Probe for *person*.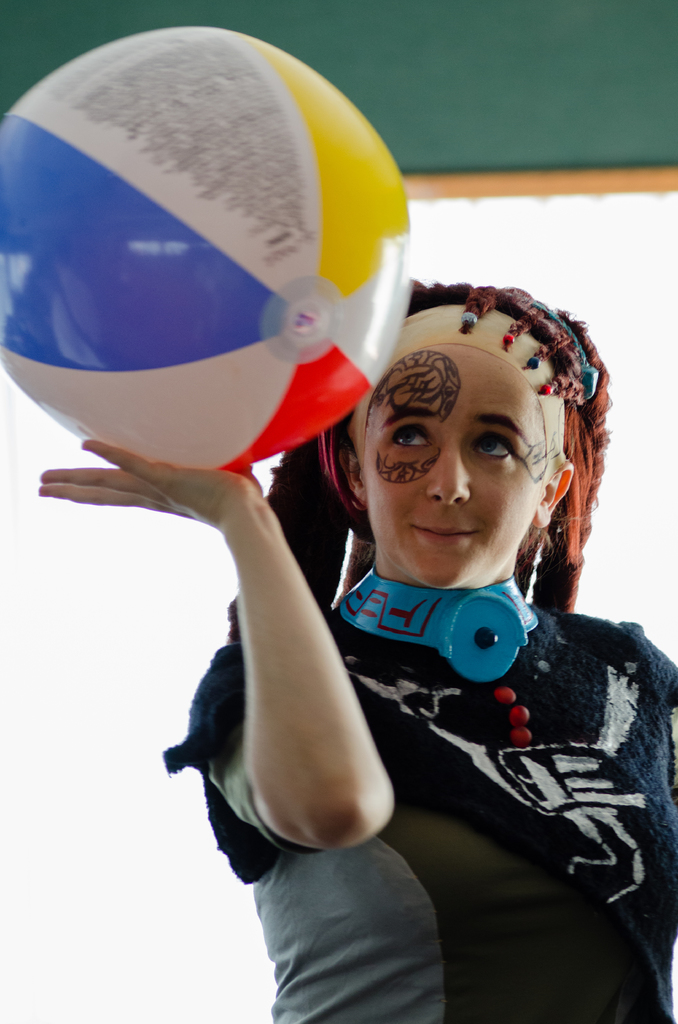
Probe result: [x1=40, y1=295, x2=677, y2=1023].
